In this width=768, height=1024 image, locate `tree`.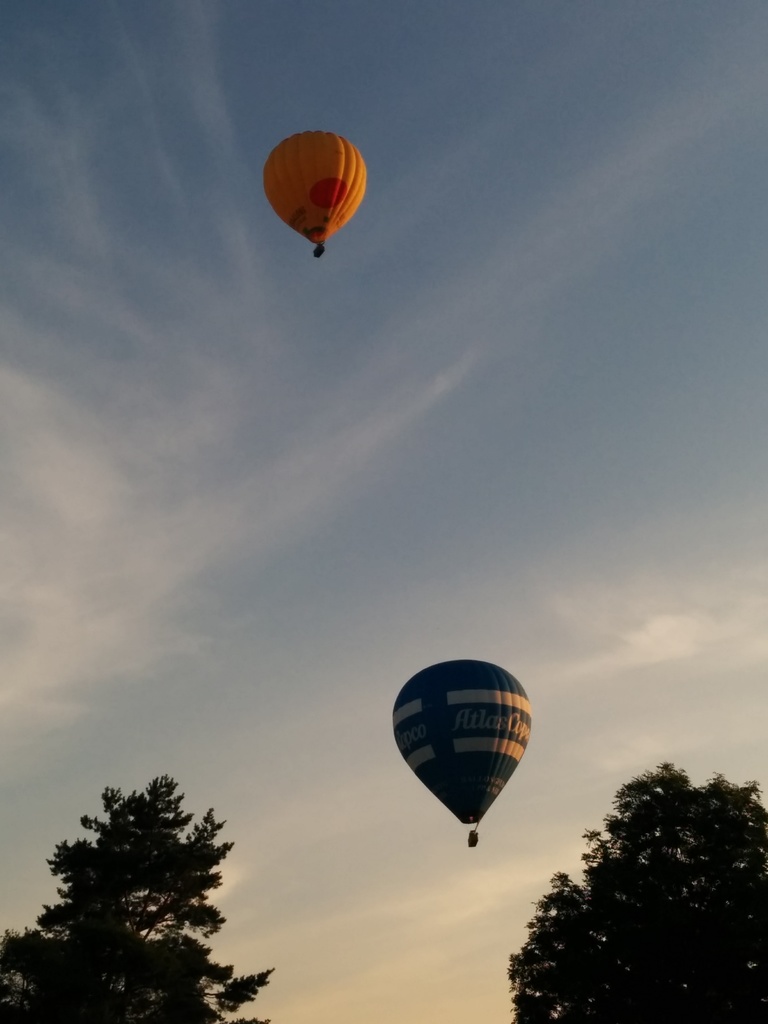
Bounding box: [left=502, top=756, right=767, bottom=1023].
